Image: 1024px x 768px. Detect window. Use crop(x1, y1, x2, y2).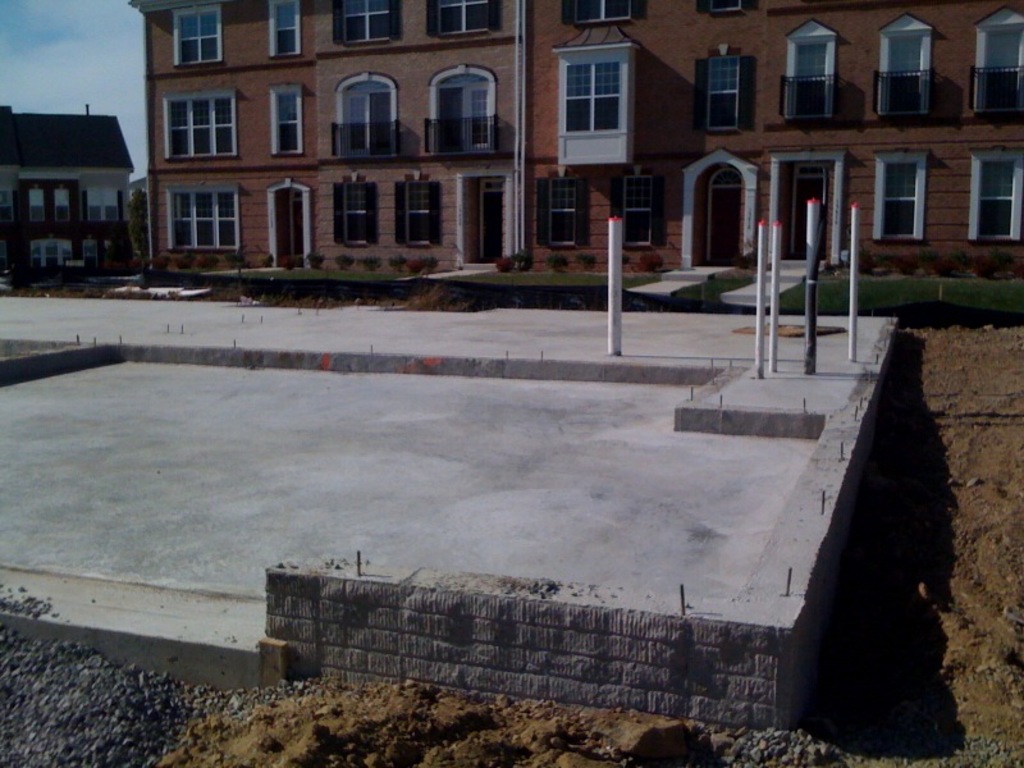
crop(270, 84, 306, 159).
